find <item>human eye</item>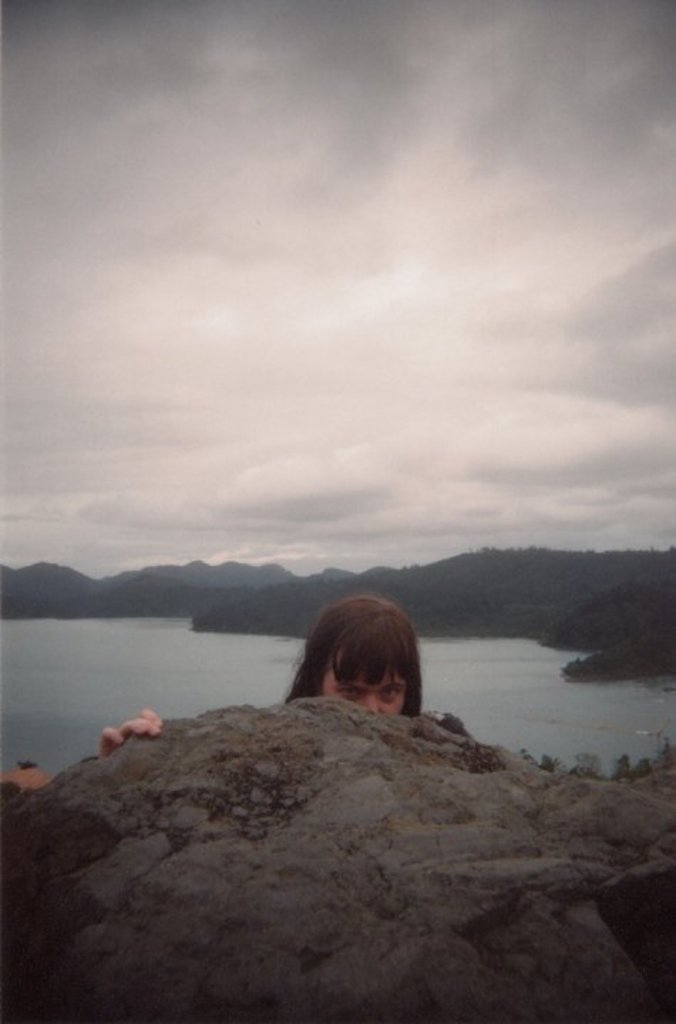
l=340, t=681, r=366, b=698
